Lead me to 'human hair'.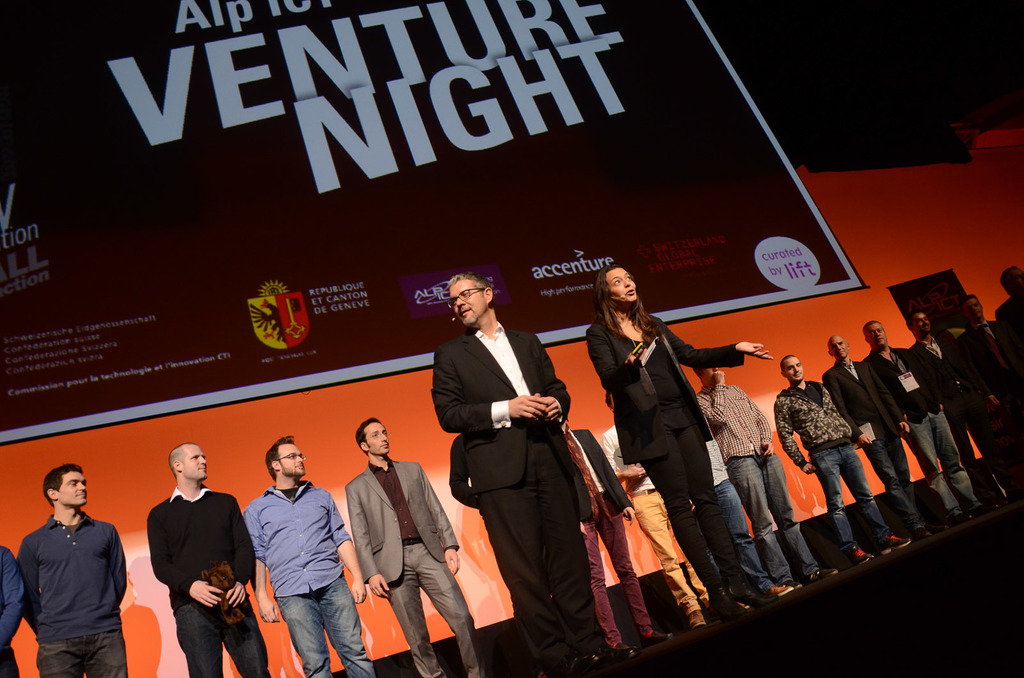
Lead to 442, 272, 495, 295.
